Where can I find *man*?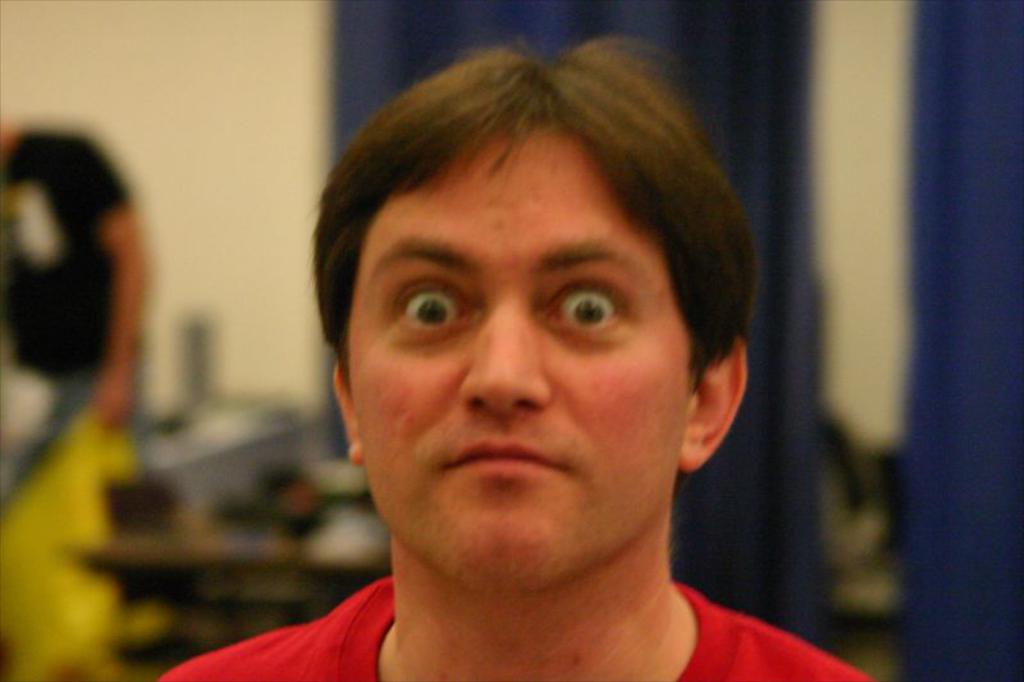
You can find it at {"left": 0, "top": 109, "right": 148, "bottom": 496}.
